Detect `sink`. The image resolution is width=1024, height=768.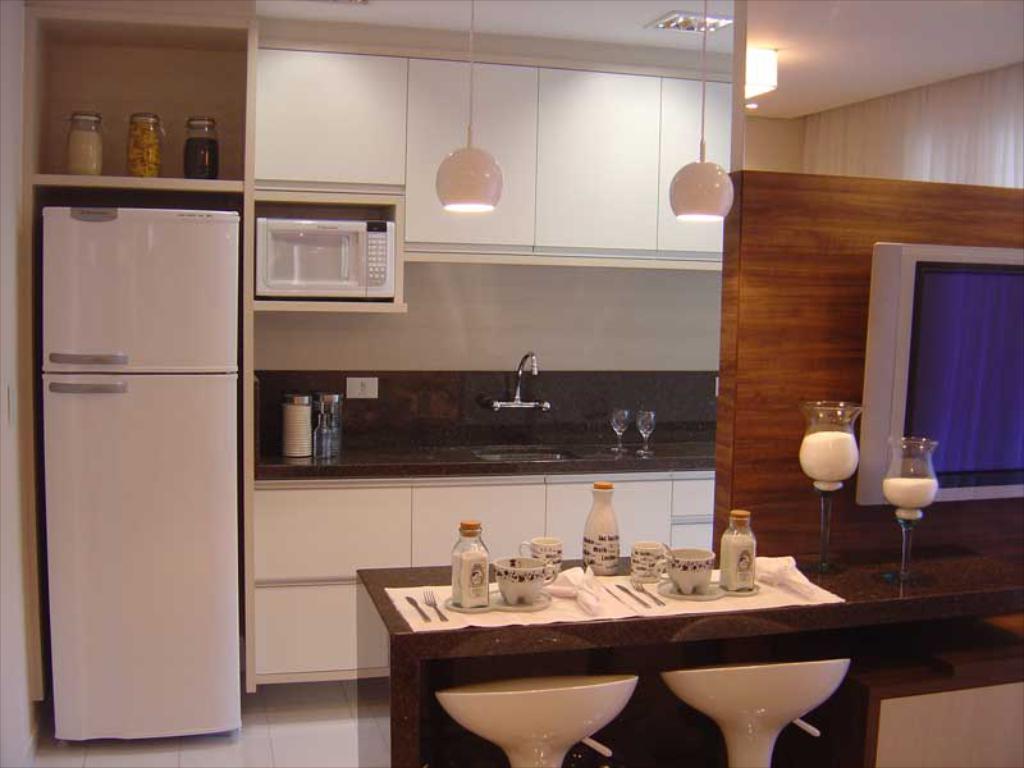
bbox=(471, 351, 582, 465).
